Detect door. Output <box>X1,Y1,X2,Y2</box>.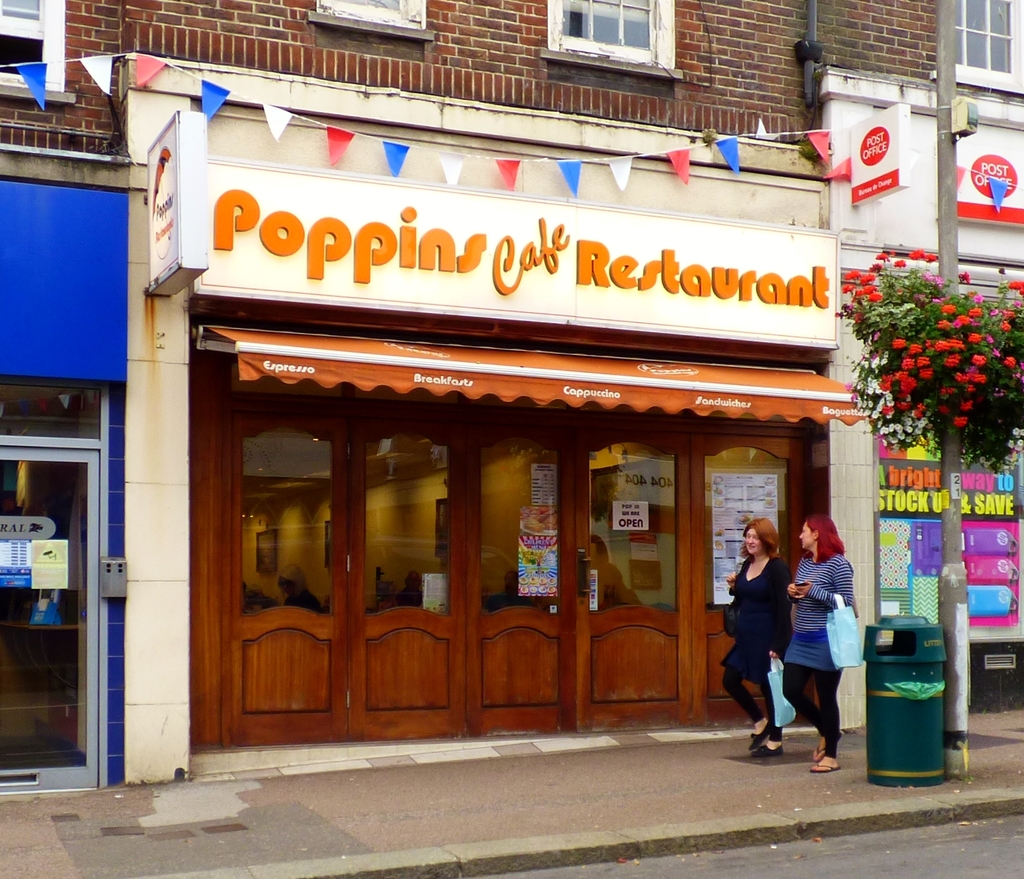
<box>216,410,466,738</box>.
